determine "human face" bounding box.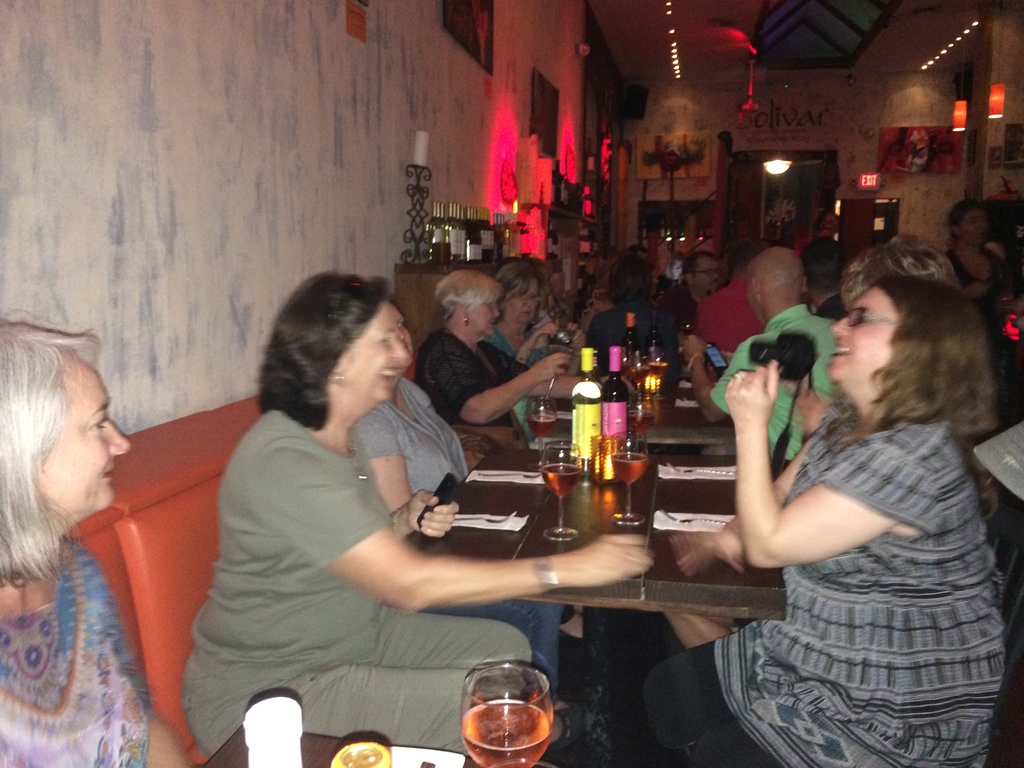
Determined: (697,256,718,292).
